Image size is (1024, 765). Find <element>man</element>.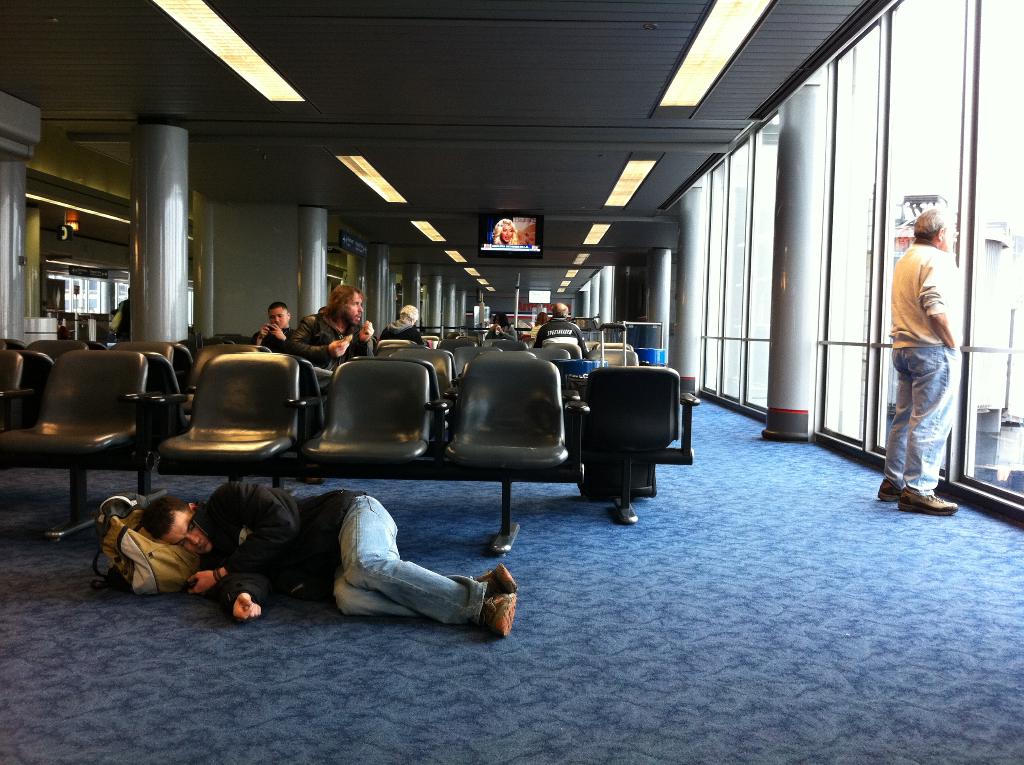
detection(253, 303, 296, 353).
